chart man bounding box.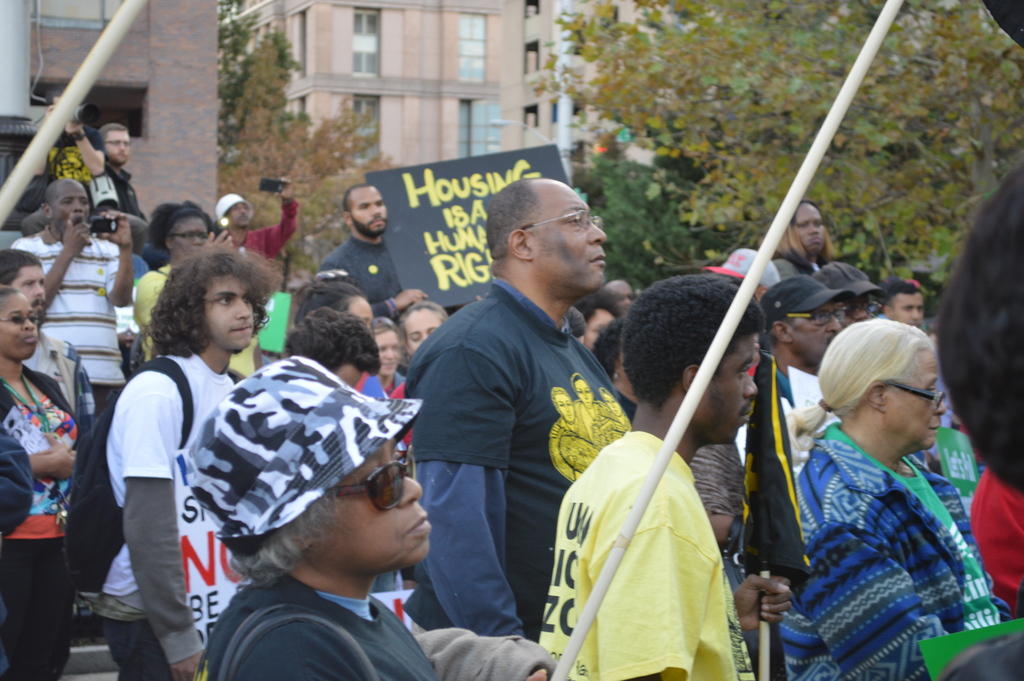
Charted: 213 176 301 256.
